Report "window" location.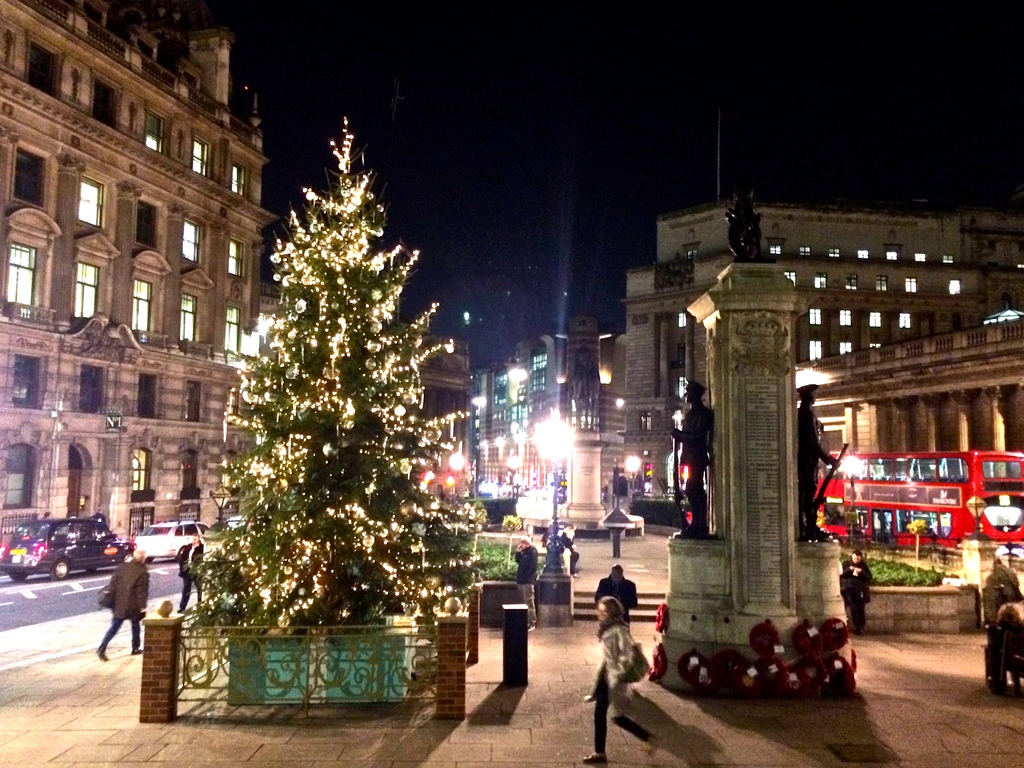
Report: <region>4, 445, 36, 511</region>.
